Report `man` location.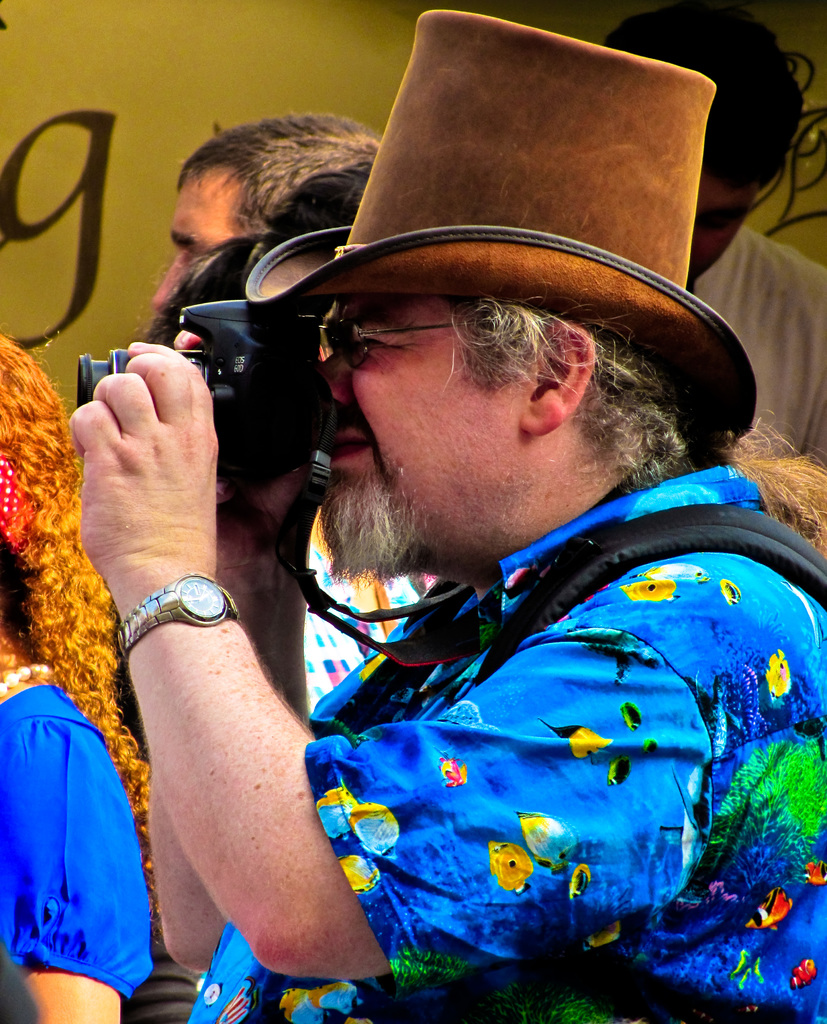
Report: box=[613, 0, 826, 466].
